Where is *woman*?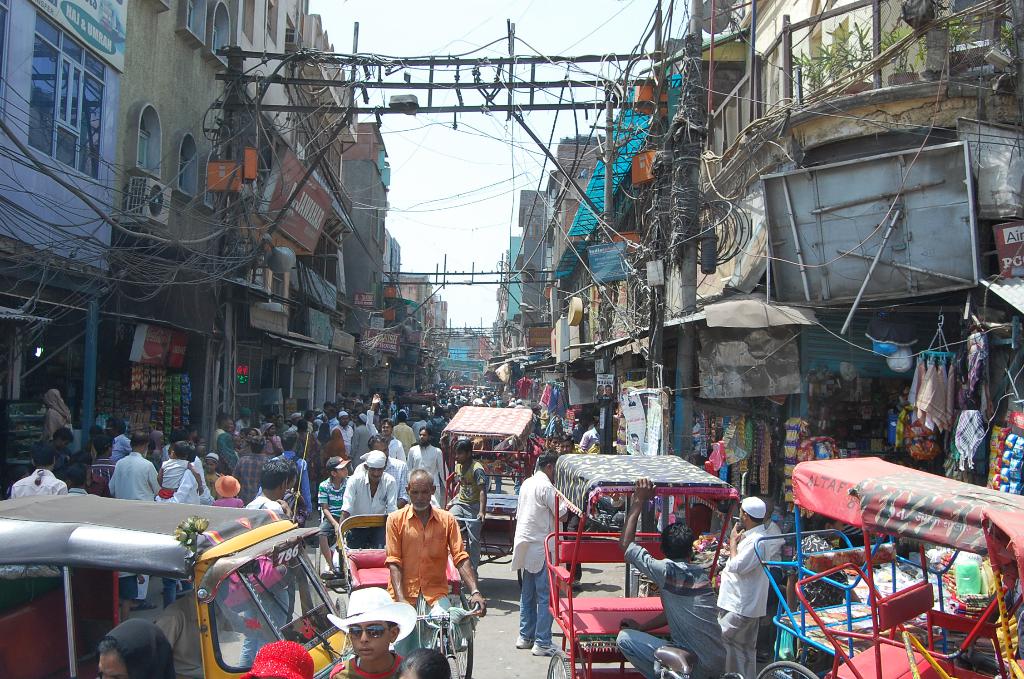
pyautogui.locateOnScreen(323, 429, 353, 459).
